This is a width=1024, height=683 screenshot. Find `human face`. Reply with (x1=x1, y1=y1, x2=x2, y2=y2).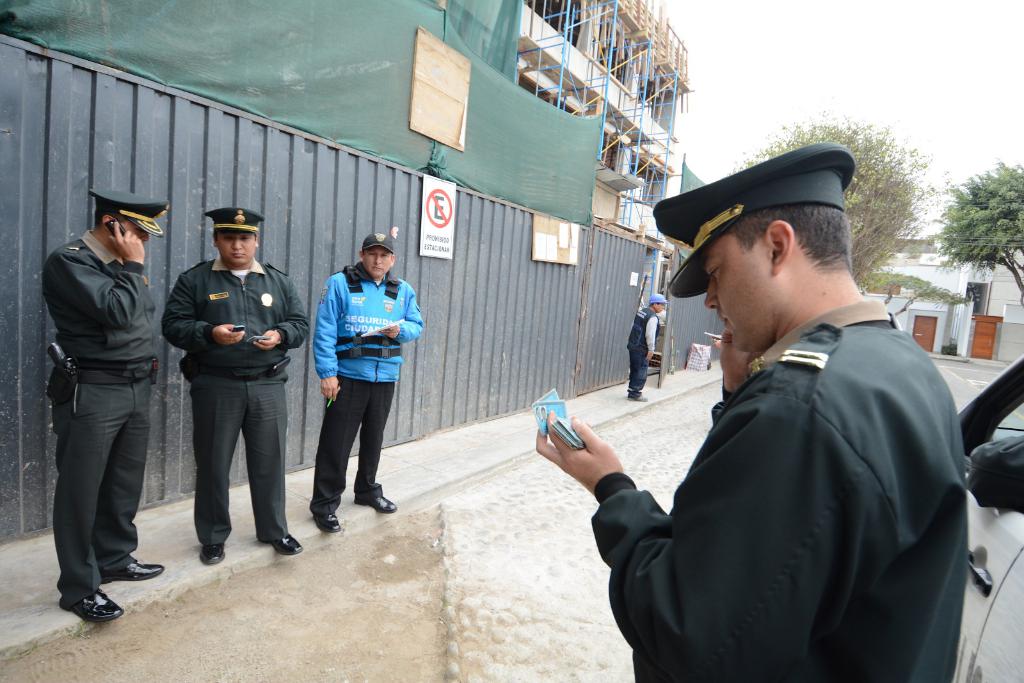
(x1=361, y1=246, x2=401, y2=275).
